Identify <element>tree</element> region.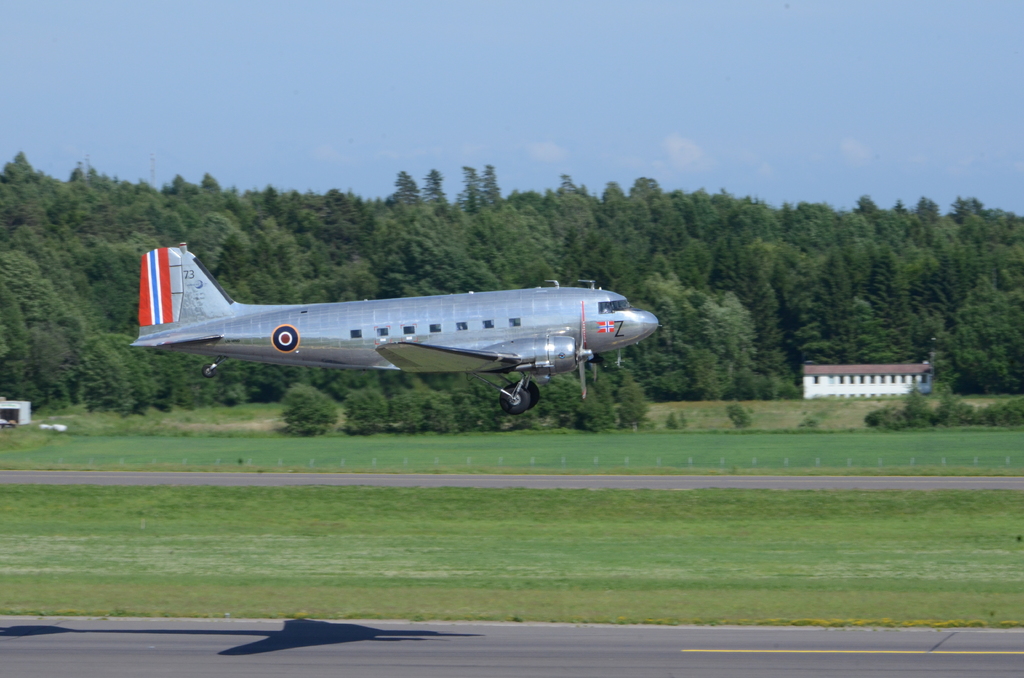
Region: locate(895, 191, 1014, 396).
